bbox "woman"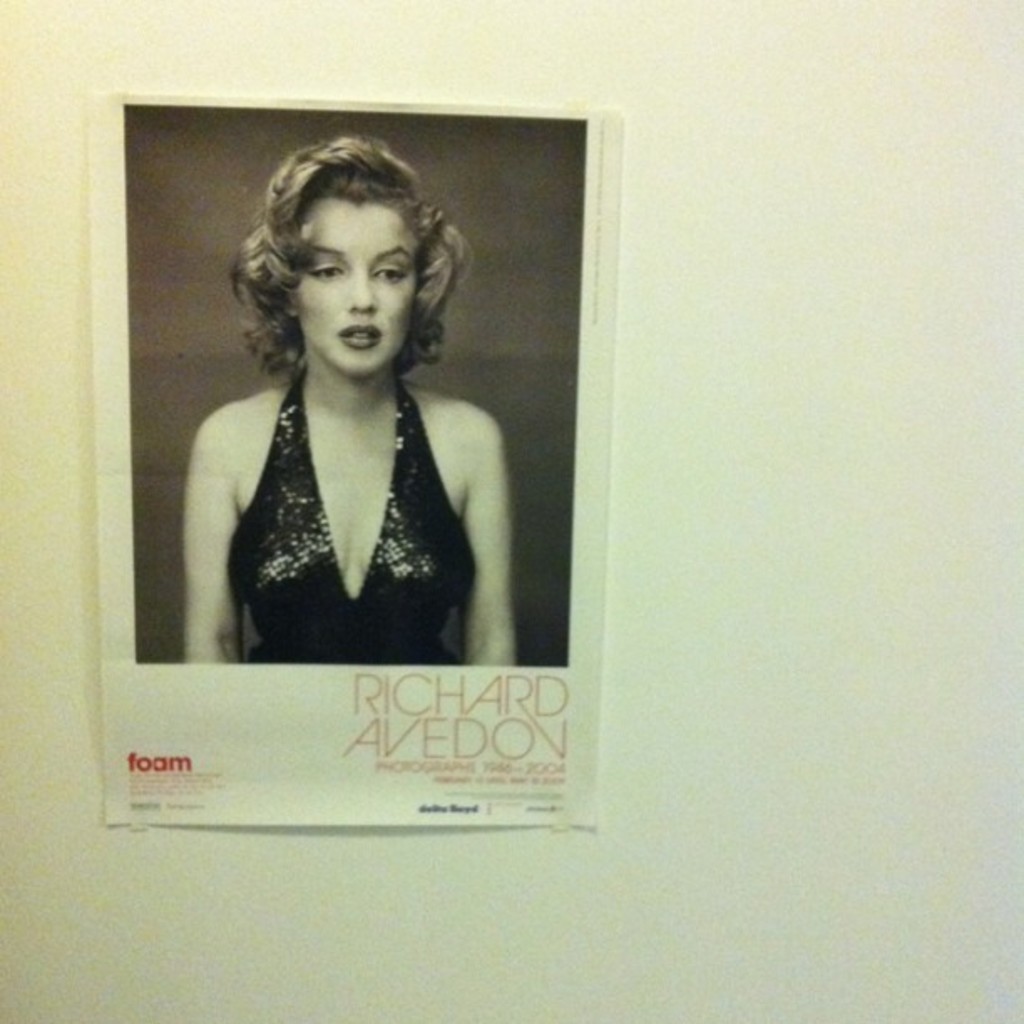
l=151, t=132, r=544, b=676
